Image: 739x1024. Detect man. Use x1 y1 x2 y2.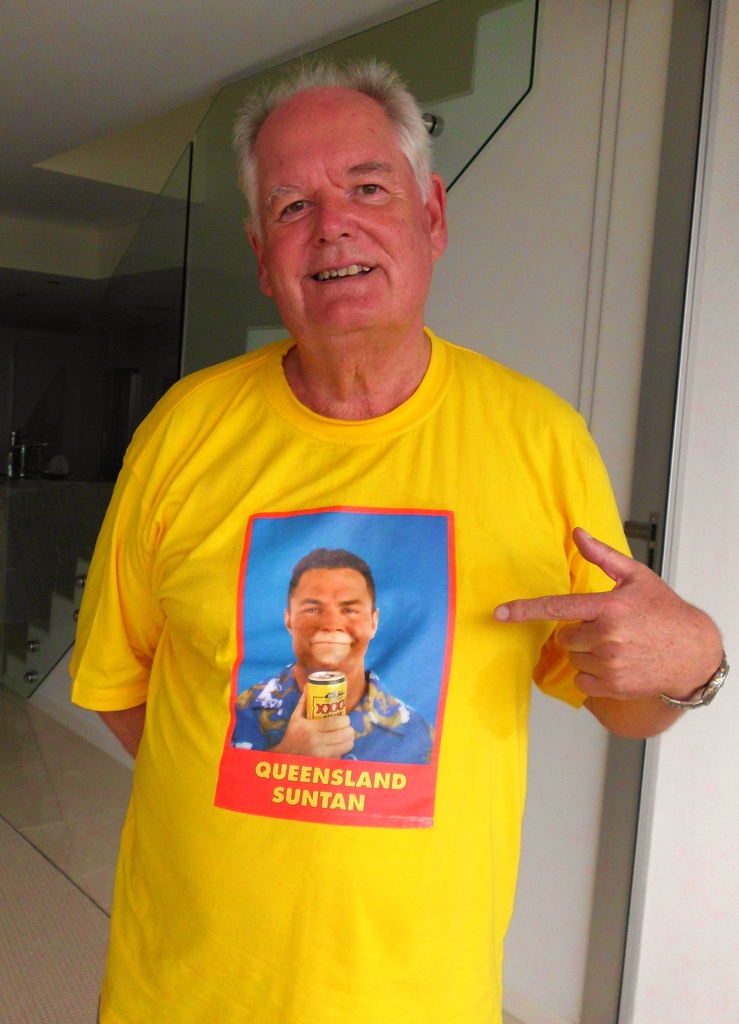
239 552 437 762.
